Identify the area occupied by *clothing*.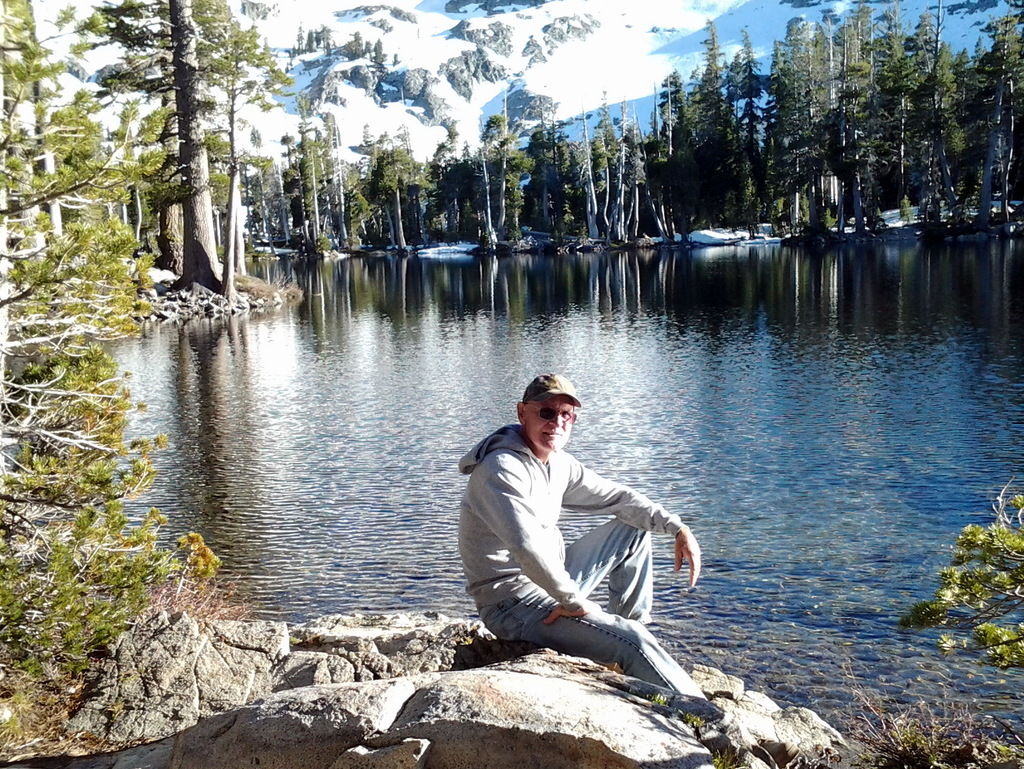
Area: rect(435, 394, 636, 637).
